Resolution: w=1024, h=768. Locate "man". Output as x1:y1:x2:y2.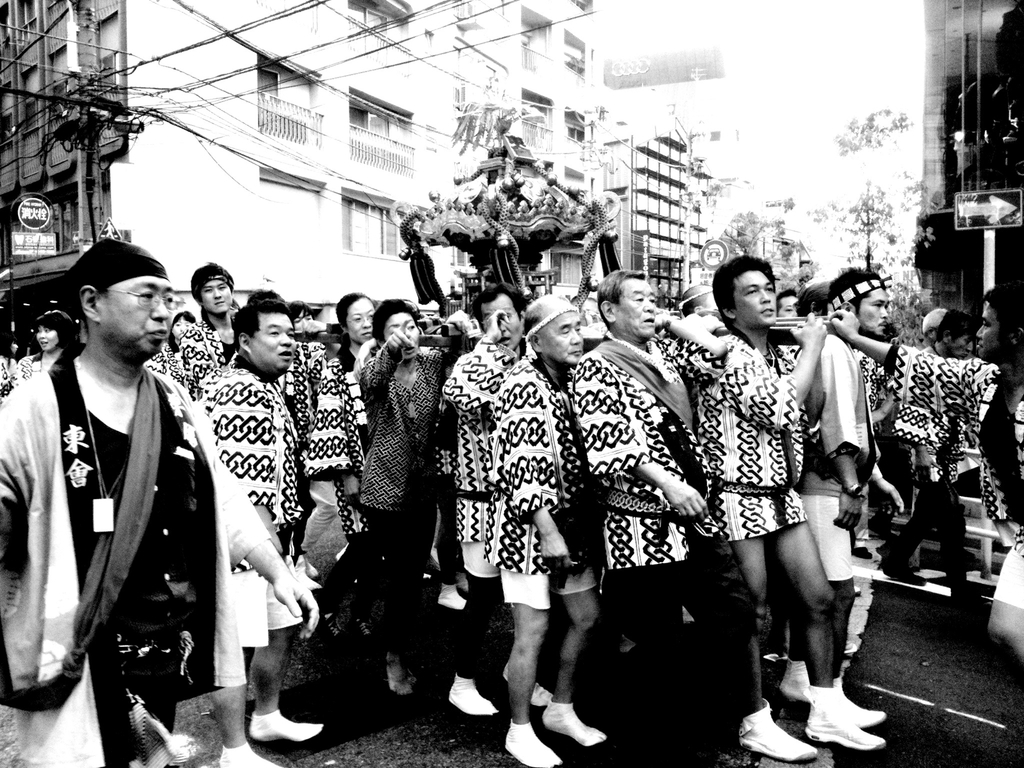
0:239:319:767.
